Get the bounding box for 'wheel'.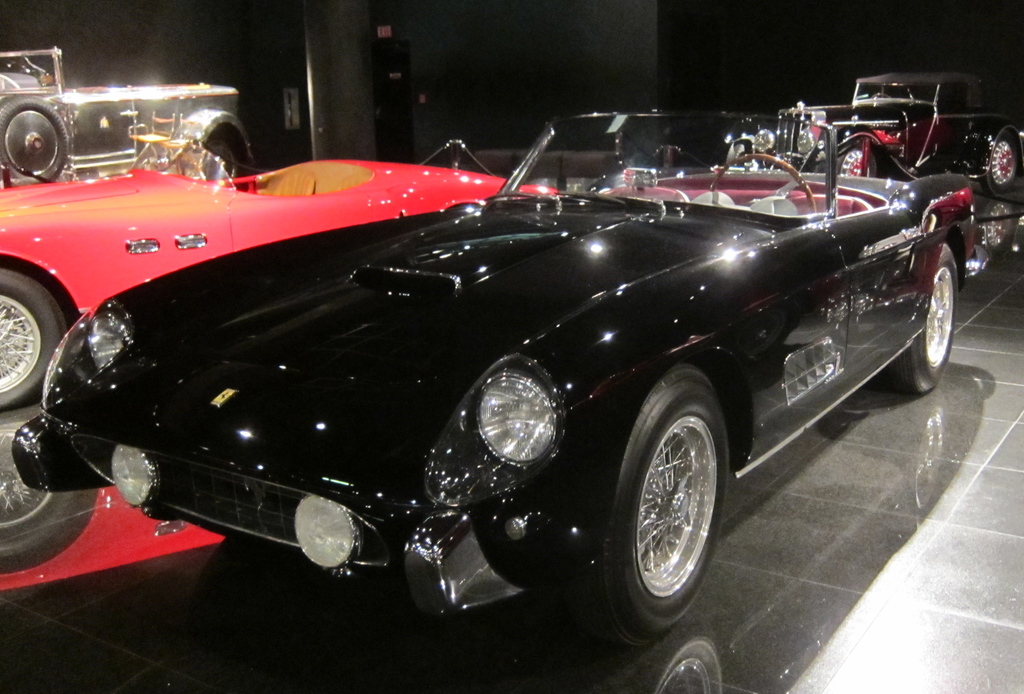
x1=0, y1=269, x2=68, y2=413.
